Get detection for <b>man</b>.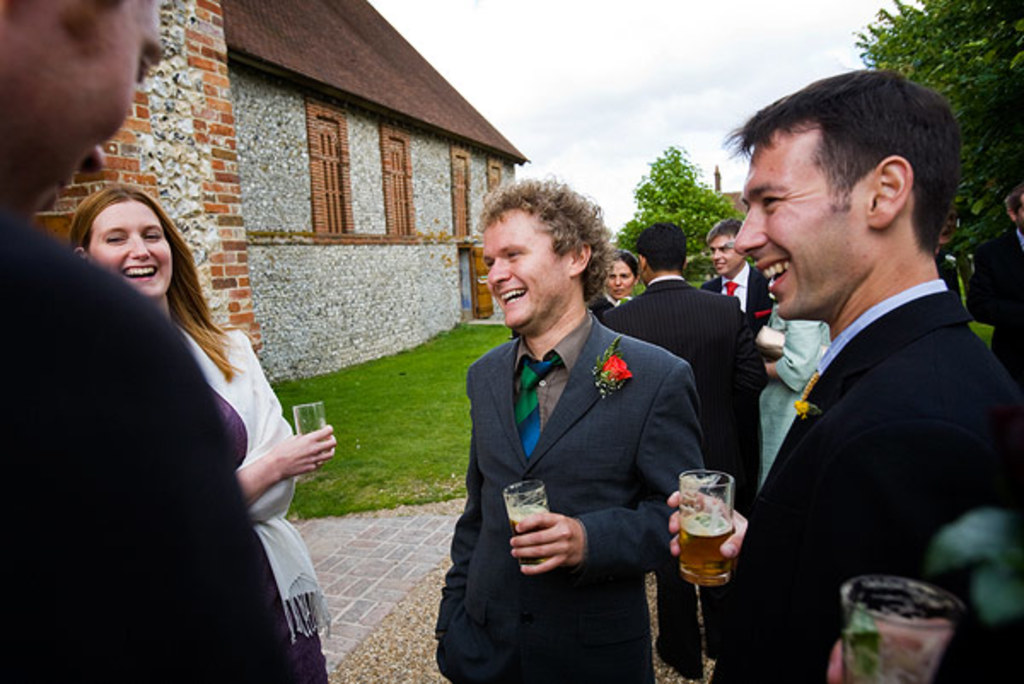
Detection: [708, 72, 1021, 646].
